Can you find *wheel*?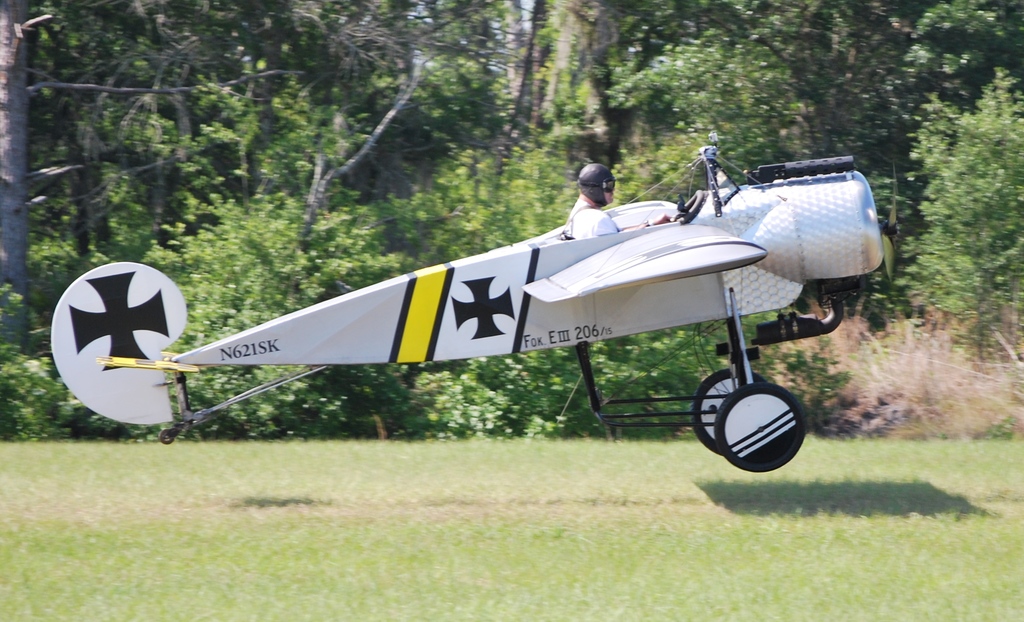
Yes, bounding box: [left=713, top=374, right=807, bottom=479].
